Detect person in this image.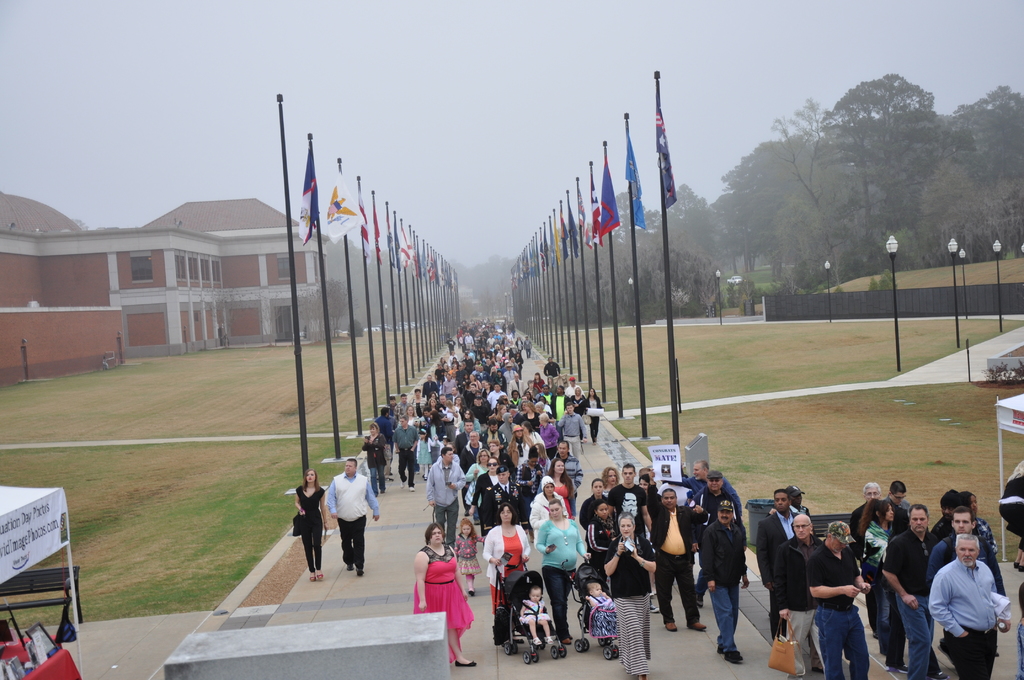
Detection: left=413, top=521, right=474, bottom=663.
